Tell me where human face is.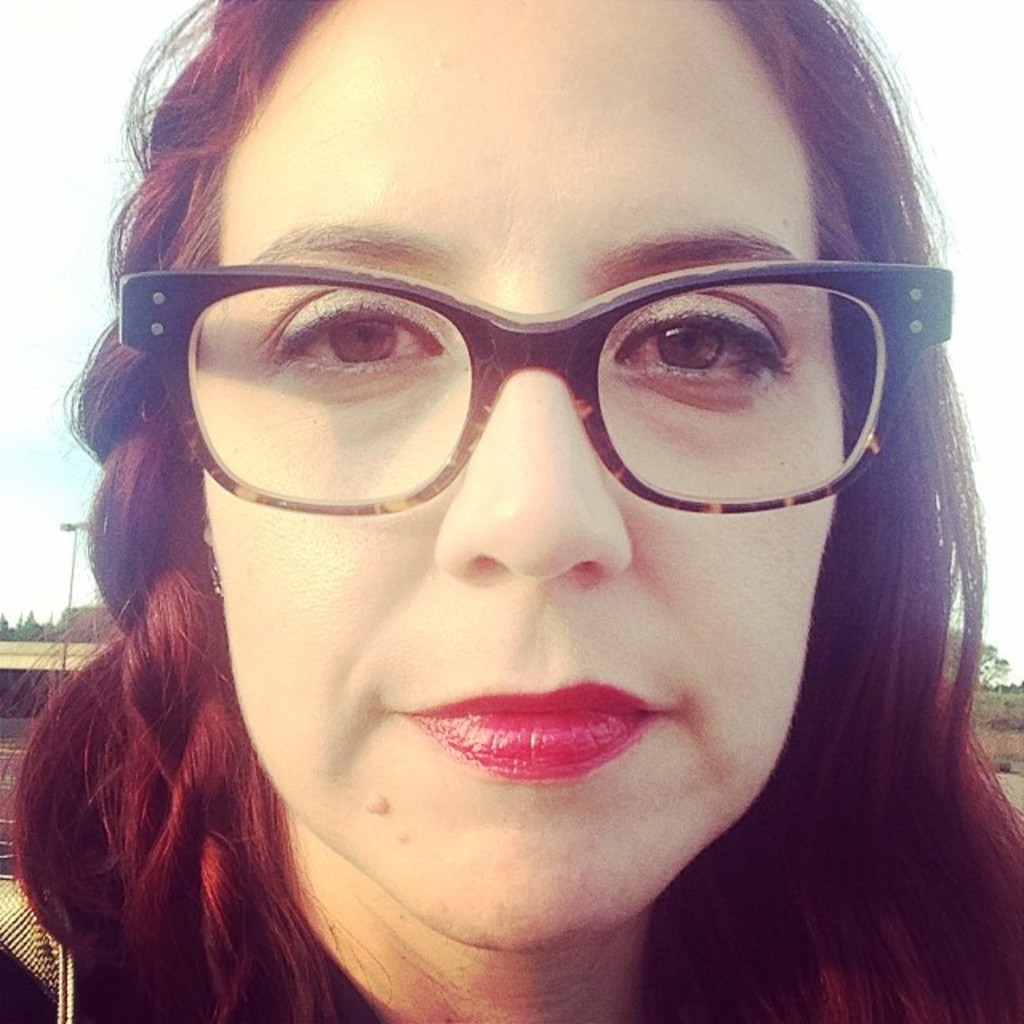
human face is at Rect(203, 0, 830, 949).
